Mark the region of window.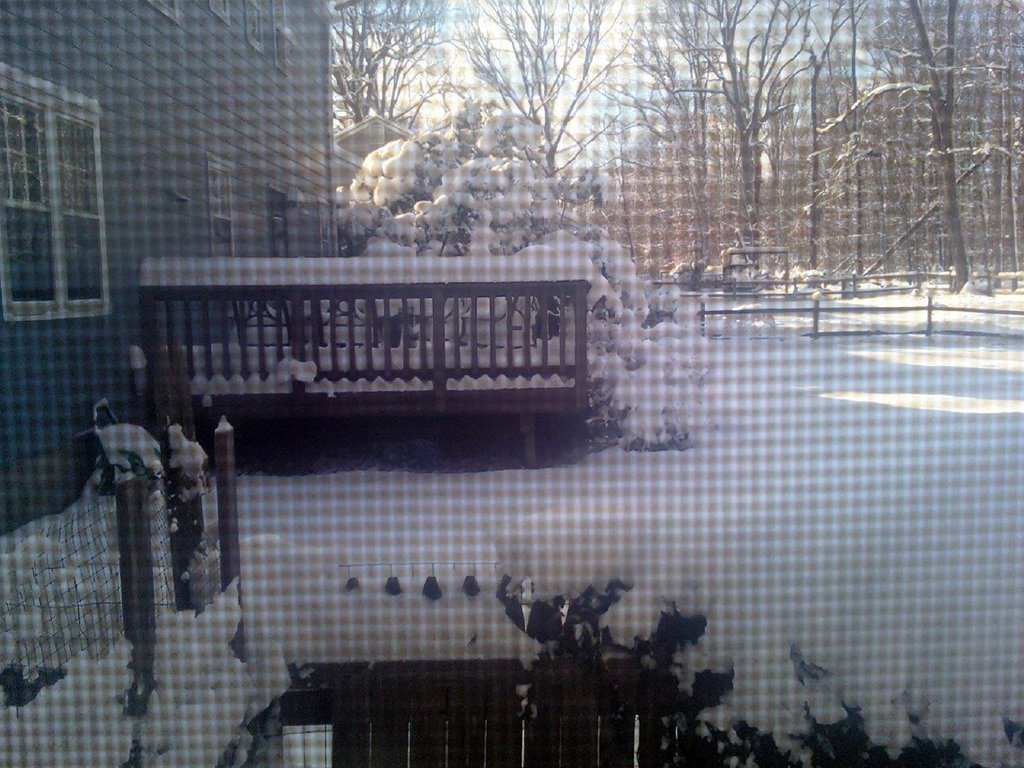
Region: 206/0/231/21.
